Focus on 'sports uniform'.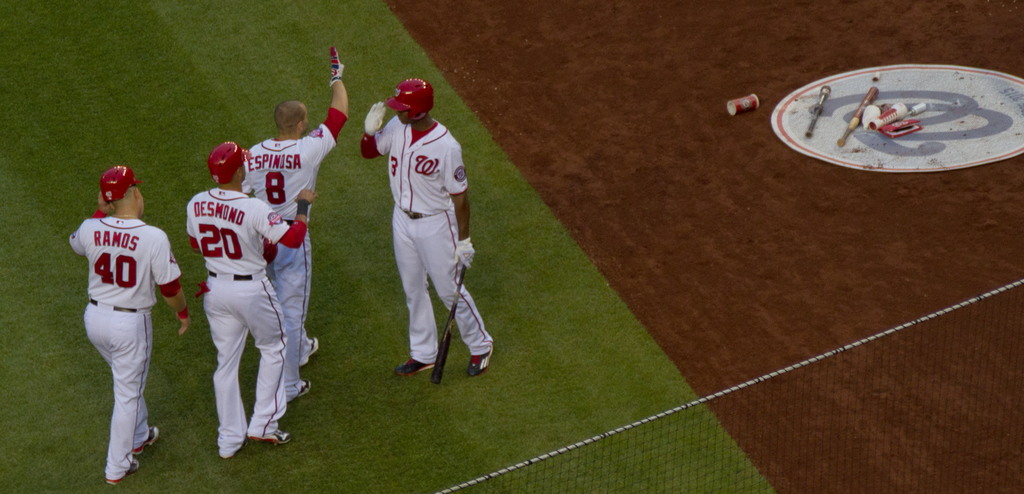
Focused at box=[72, 168, 186, 483].
